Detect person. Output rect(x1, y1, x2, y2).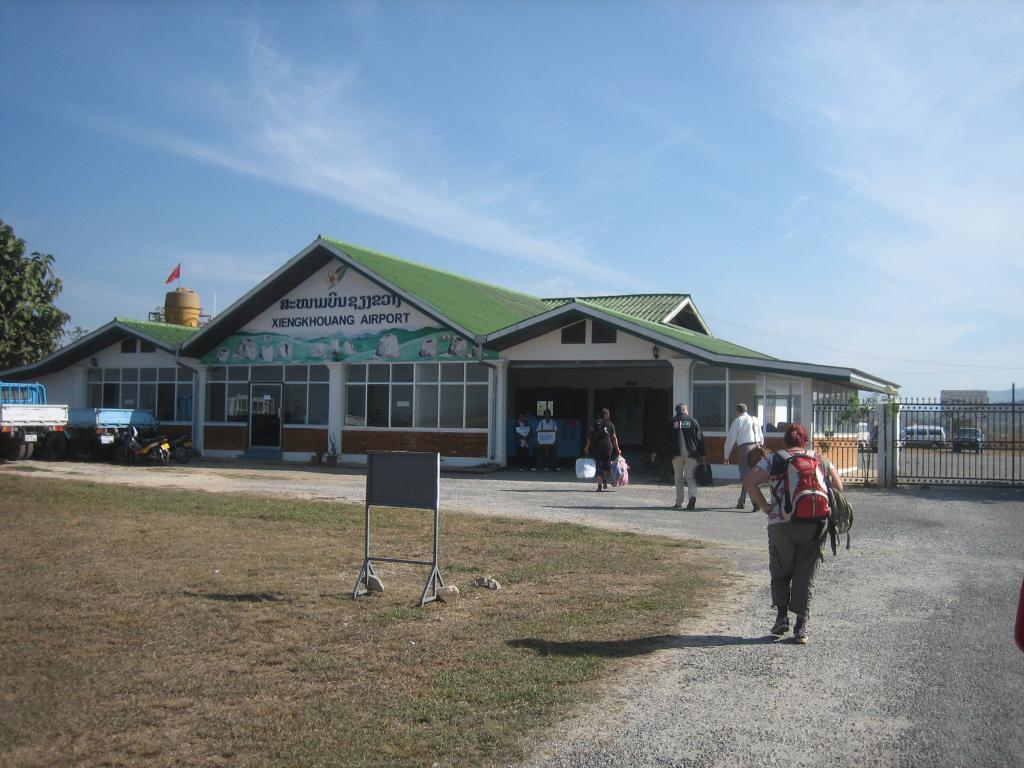
rect(511, 409, 532, 474).
